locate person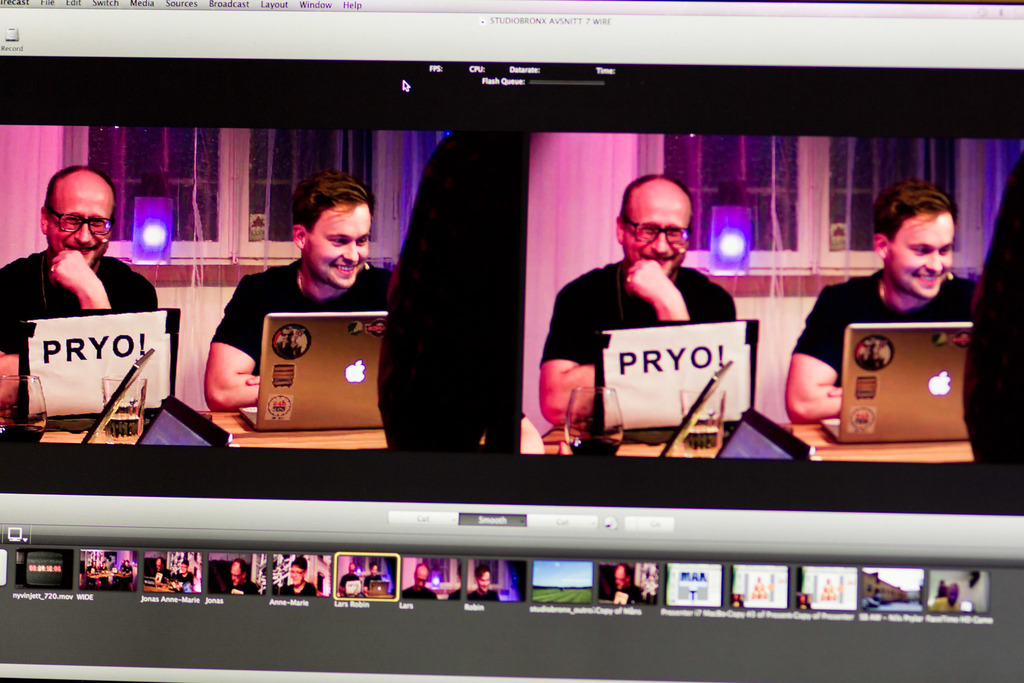
BBox(221, 558, 261, 595)
